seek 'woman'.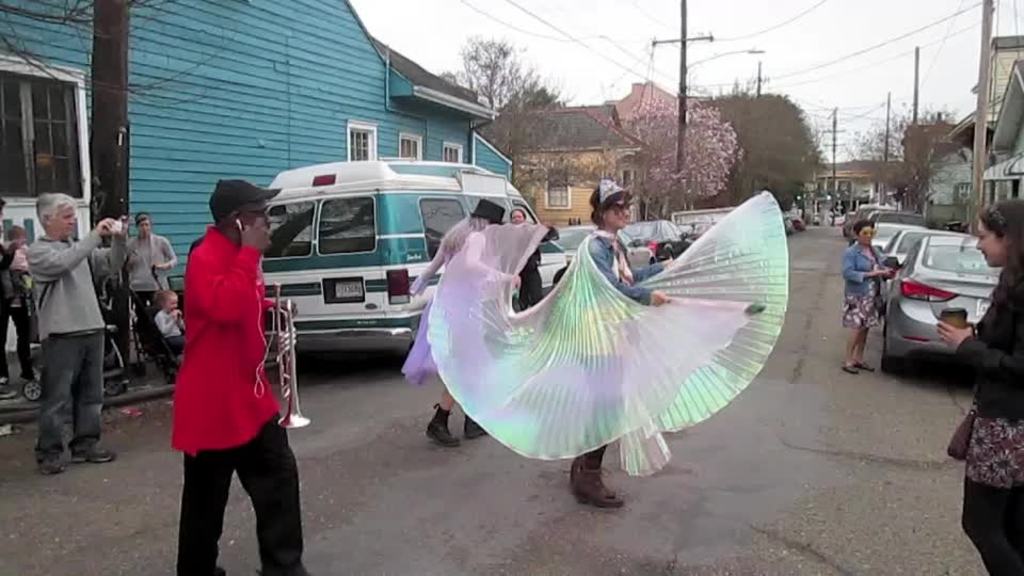
x1=550 y1=176 x2=683 y2=512.
